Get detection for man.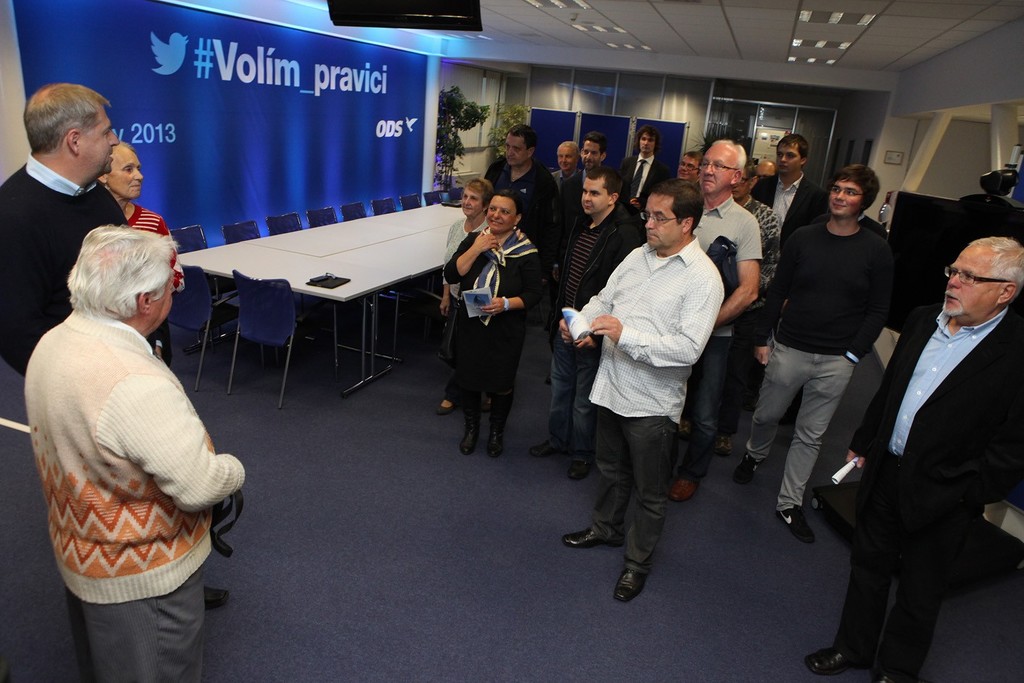
Detection: [619, 127, 674, 227].
